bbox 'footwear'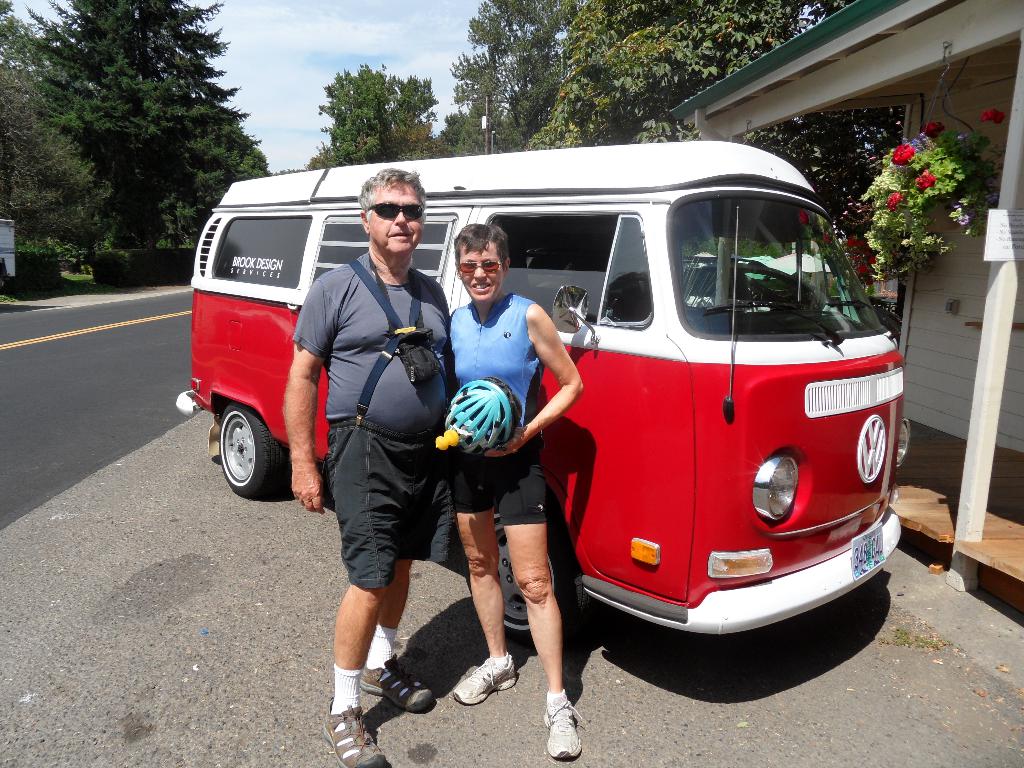
left=364, top=655, right=436, bottom=713
